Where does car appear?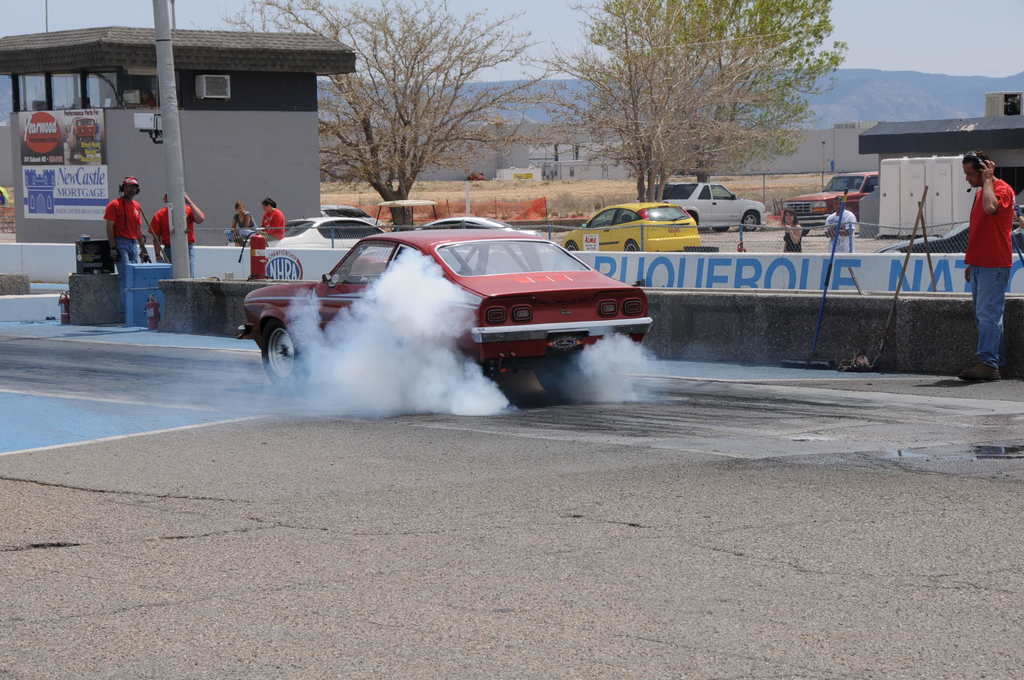
Appears at (x1=430, y1=212, x2=545, y2=241).
